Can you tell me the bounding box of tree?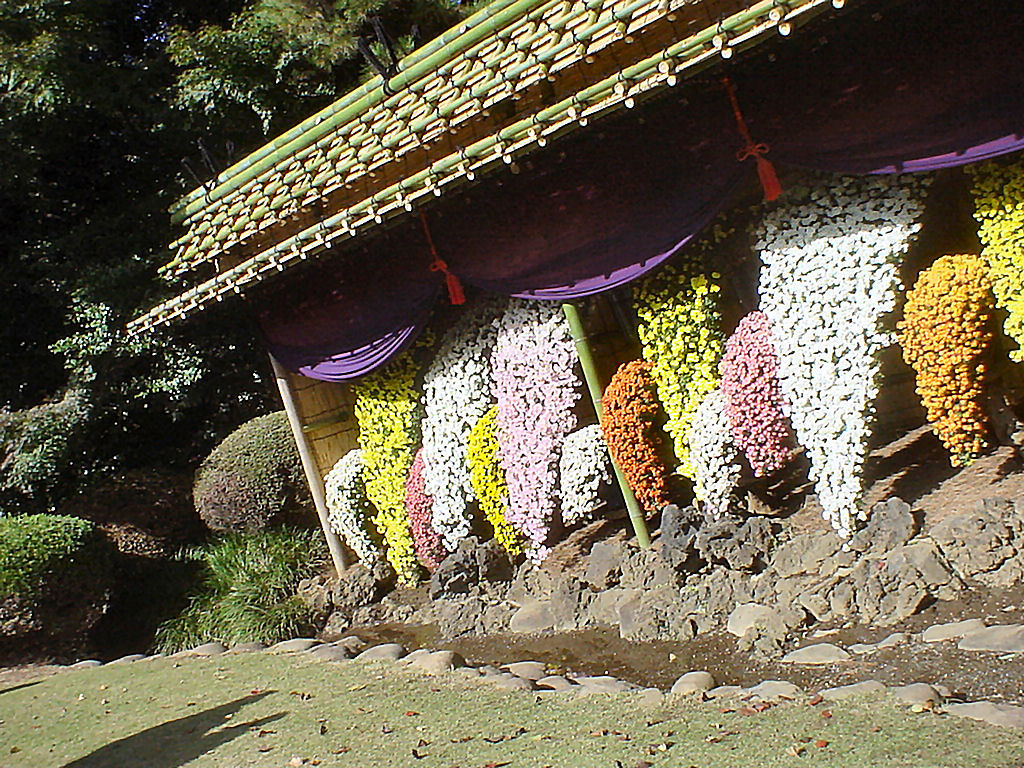
[880, 210, 1014, 473].
